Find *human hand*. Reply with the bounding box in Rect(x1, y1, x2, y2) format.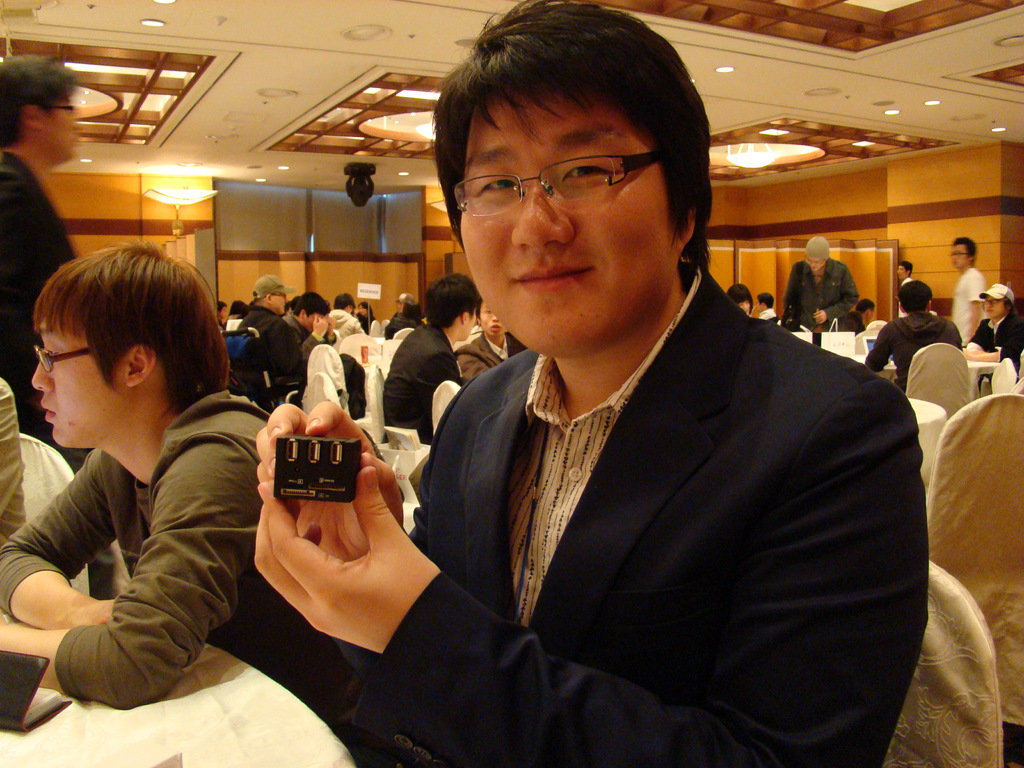
Rect(75, 597, 115, 625).
